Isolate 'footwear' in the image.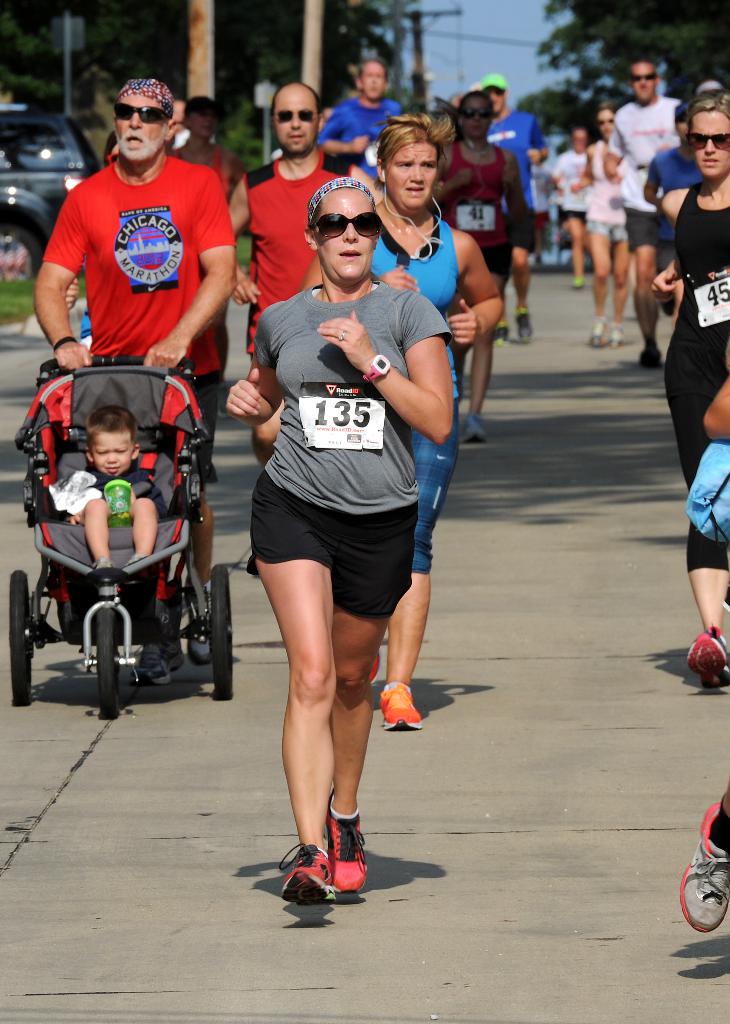
Isolated region: pyautogui.locateOnScreen(163, 632, 186, 664).
